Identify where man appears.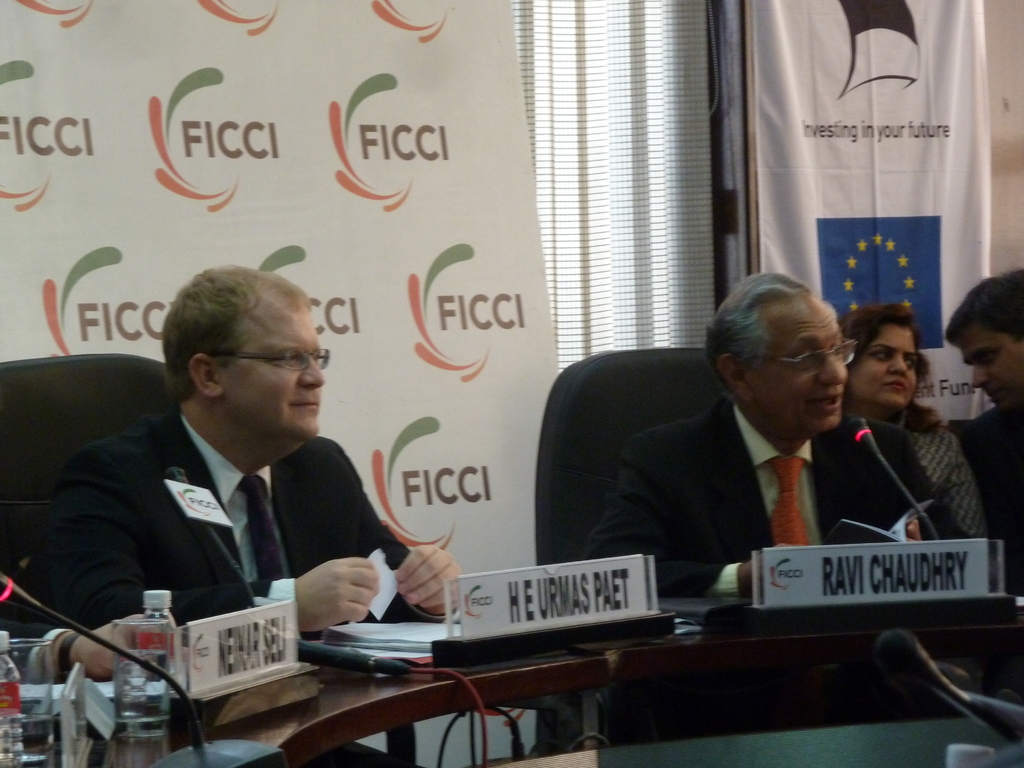
Appears at 945/261/1023/618.
